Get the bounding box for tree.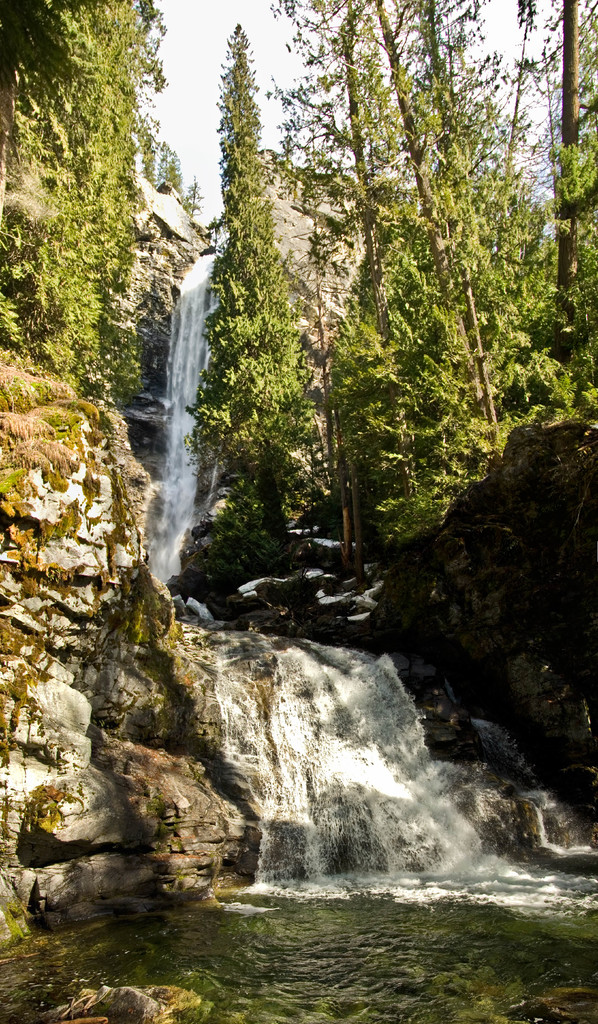
Rect(180, 23, 321, 547).
